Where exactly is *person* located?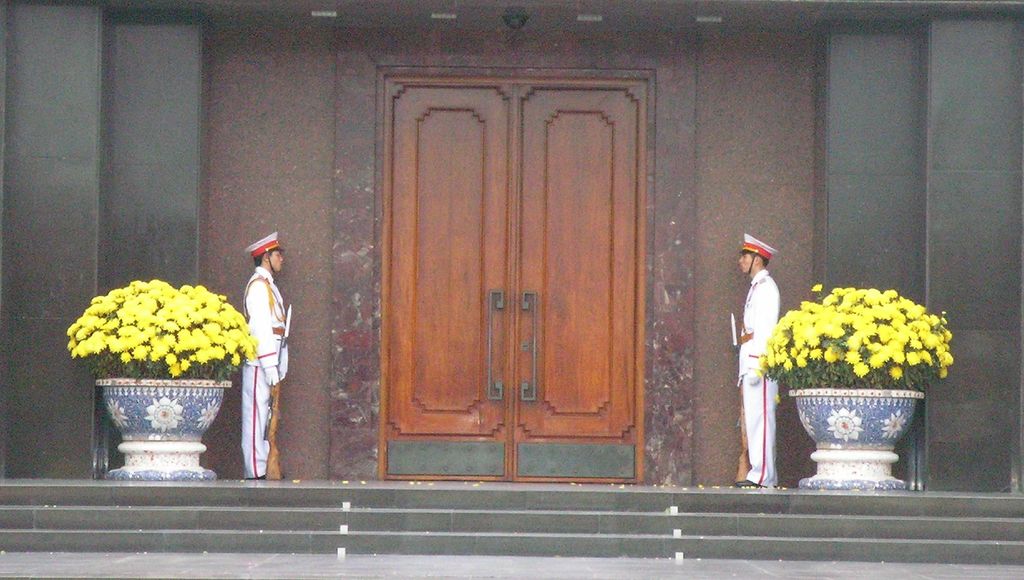
Its bounding box is [left=221, top=224, right=284, bottom=472].
